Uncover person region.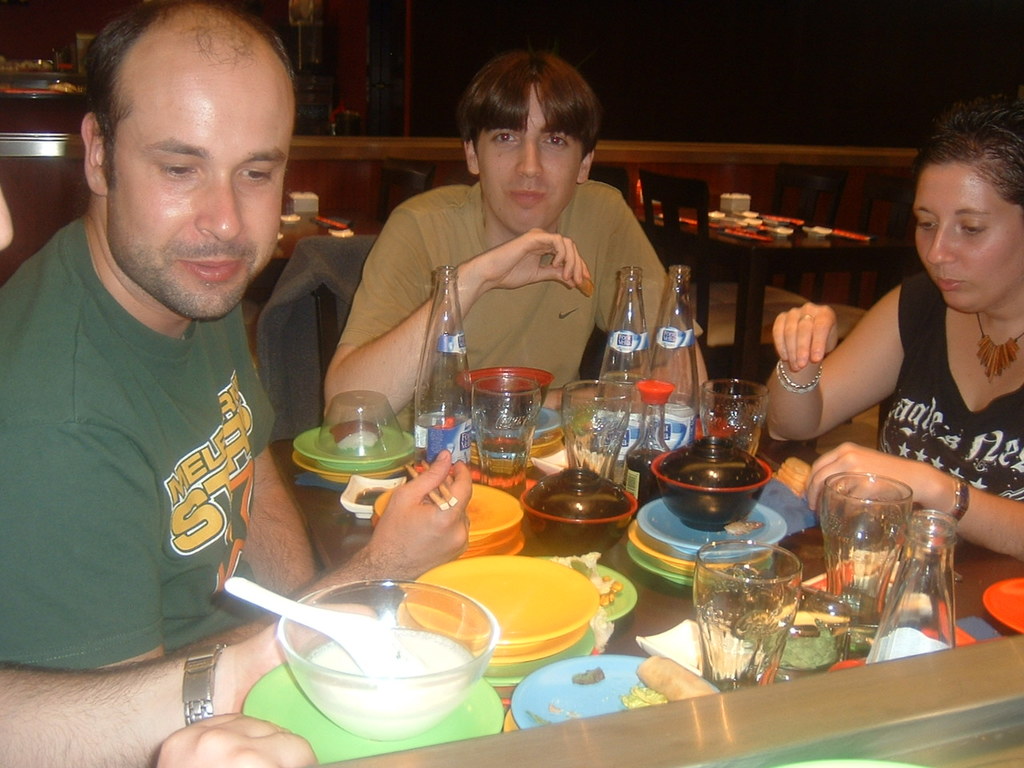
Uncovered: 0,190,381,767.
